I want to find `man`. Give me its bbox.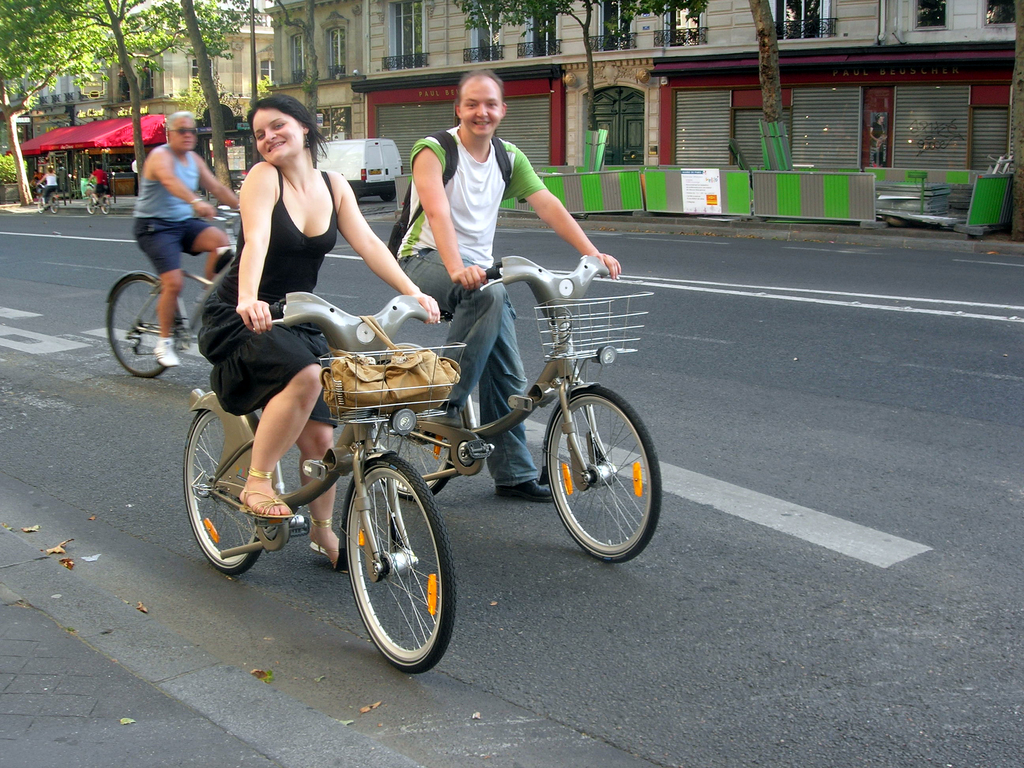
(37, 164, 59, 210).
